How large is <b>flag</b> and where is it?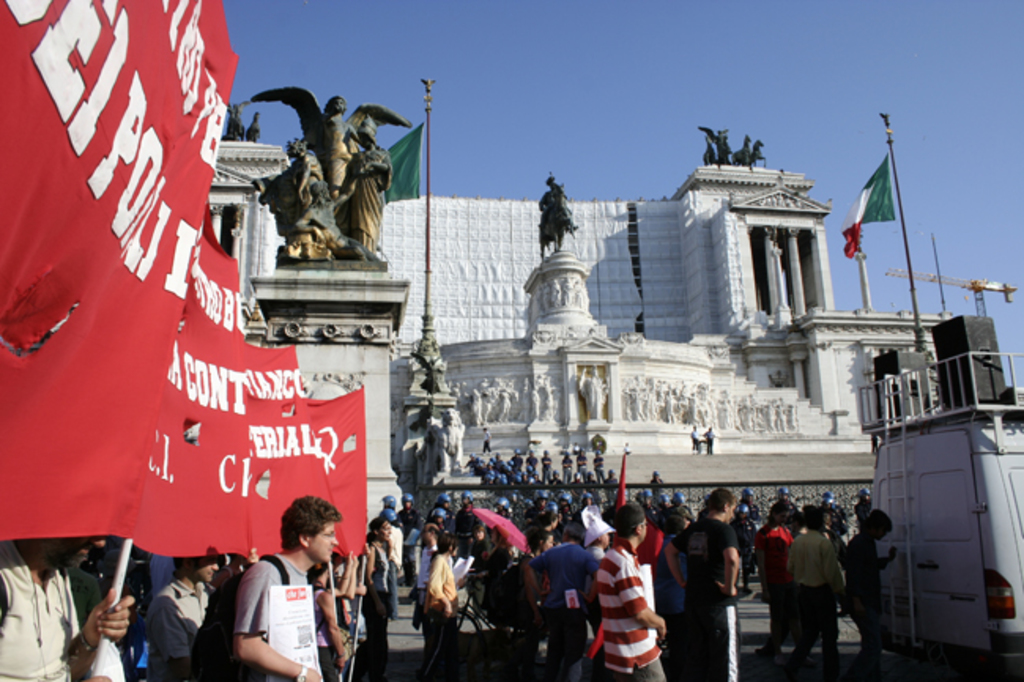
Bounding box: 841 154 901 252.
